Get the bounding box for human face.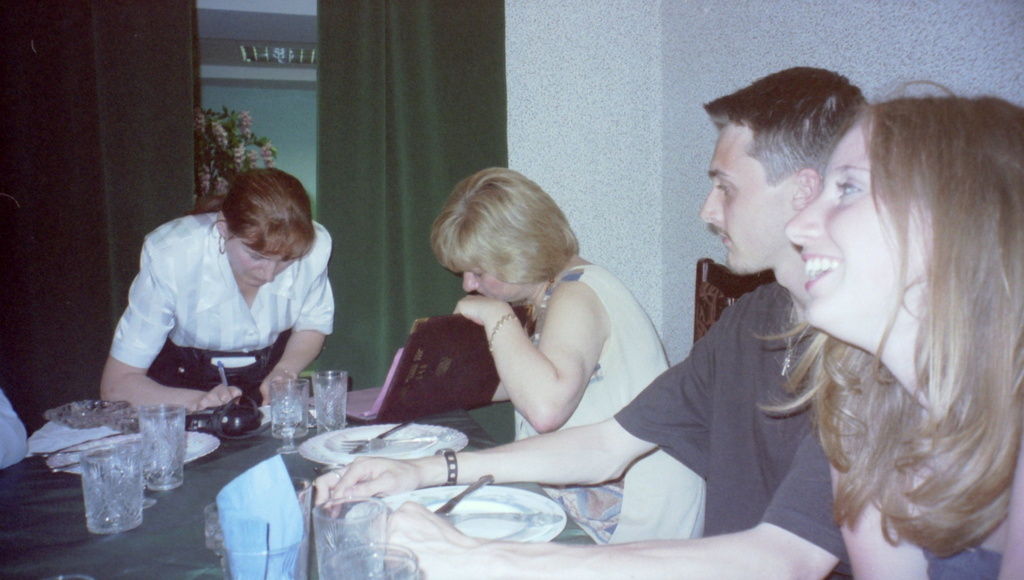
box=[435, 261, 527, 303].
